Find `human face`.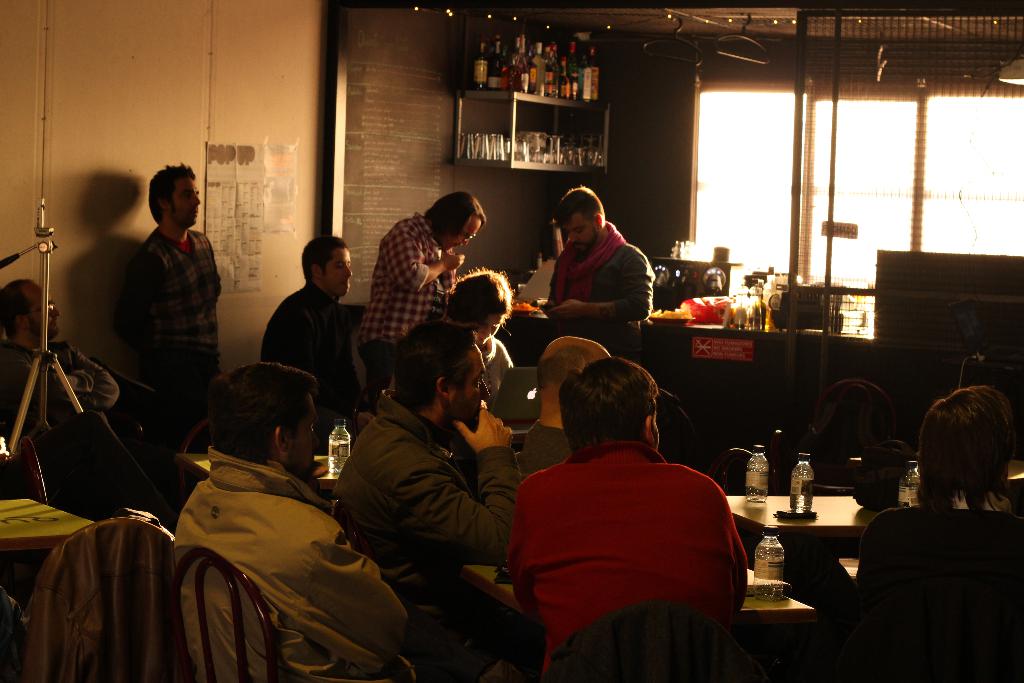
pyautogui.locateOnScreen(168, 178, 200, 226).
